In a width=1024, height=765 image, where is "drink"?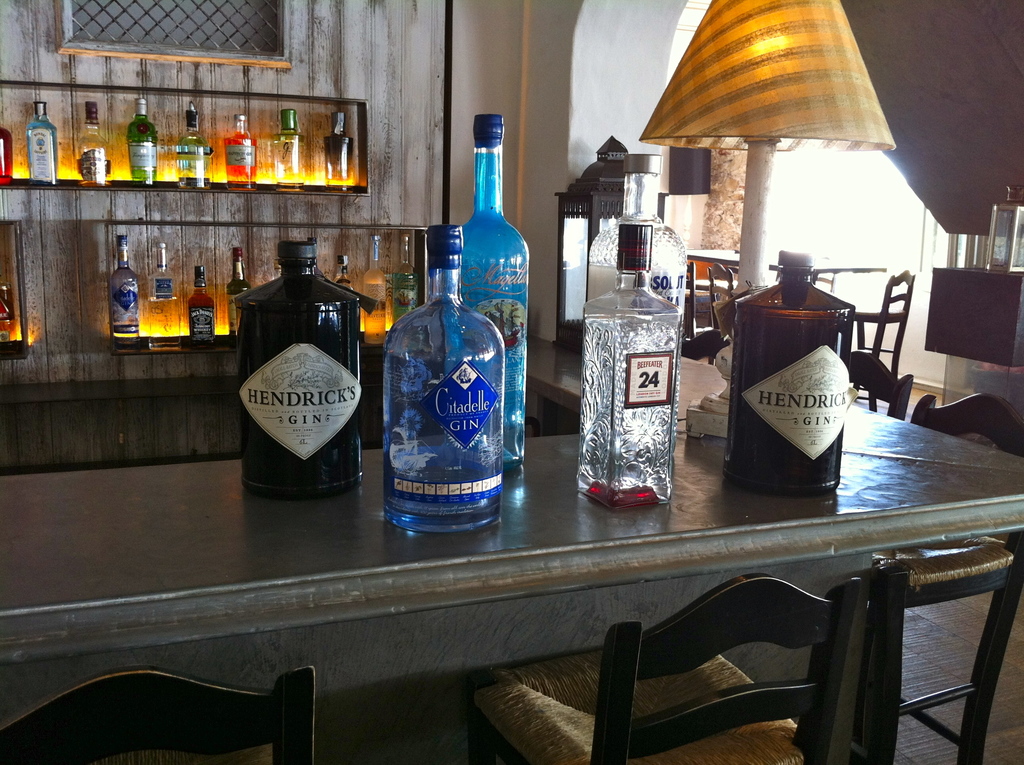
crop(225, 246, 250, 341).
